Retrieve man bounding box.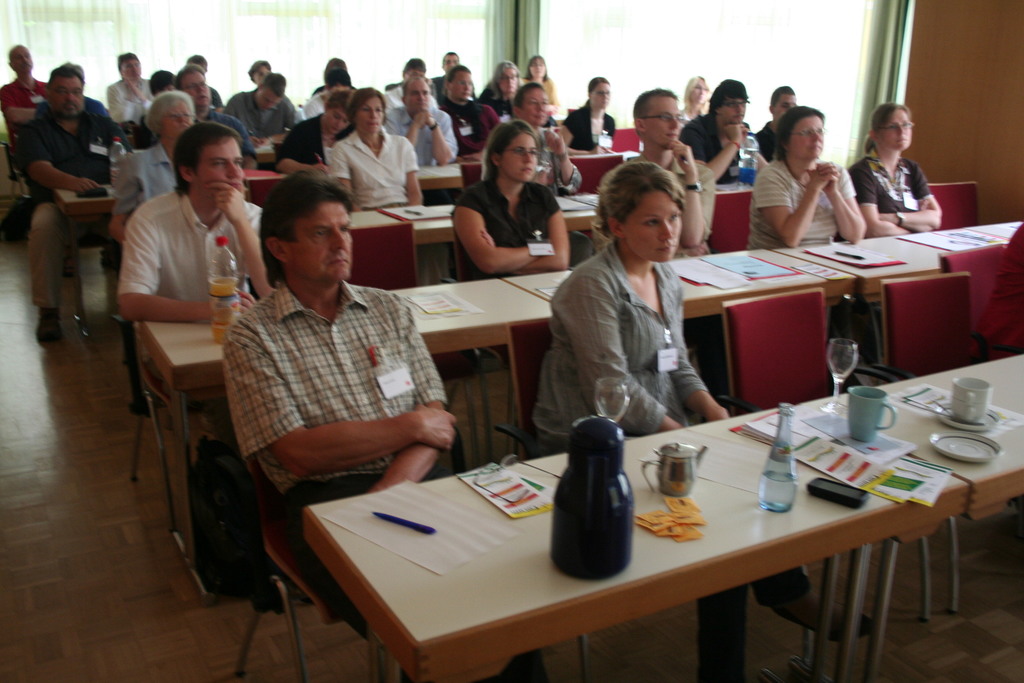
Bounding box: 619, 86, 717, 259.
